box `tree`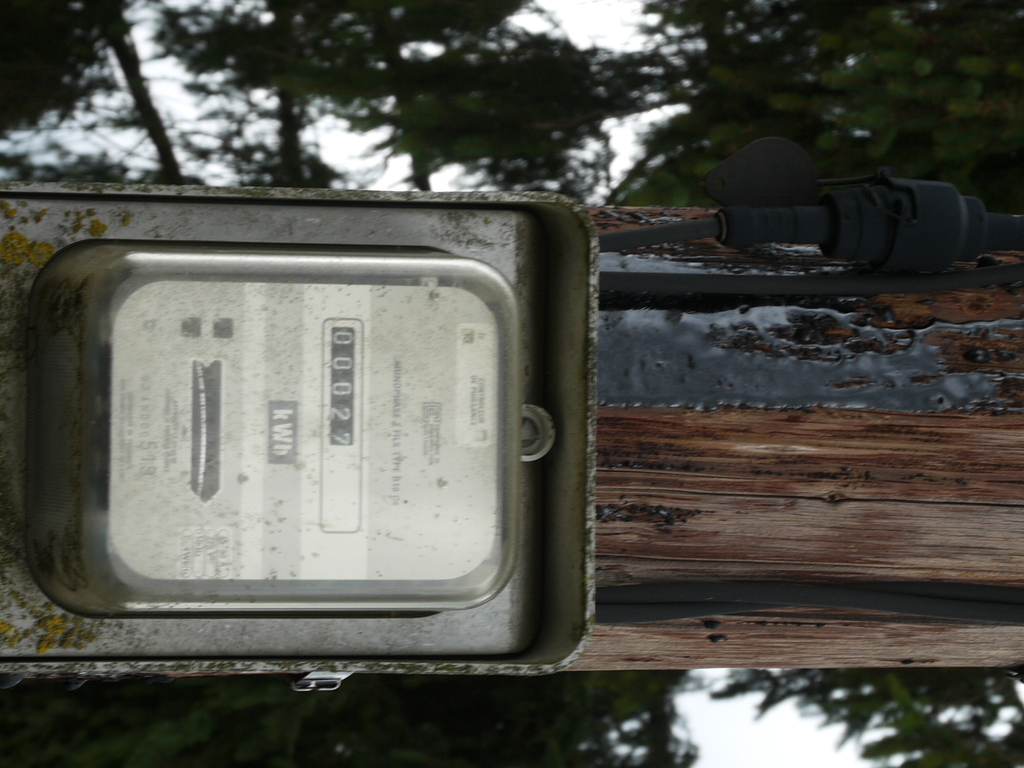
(left=0, top=0, right=193, bottom=186)
